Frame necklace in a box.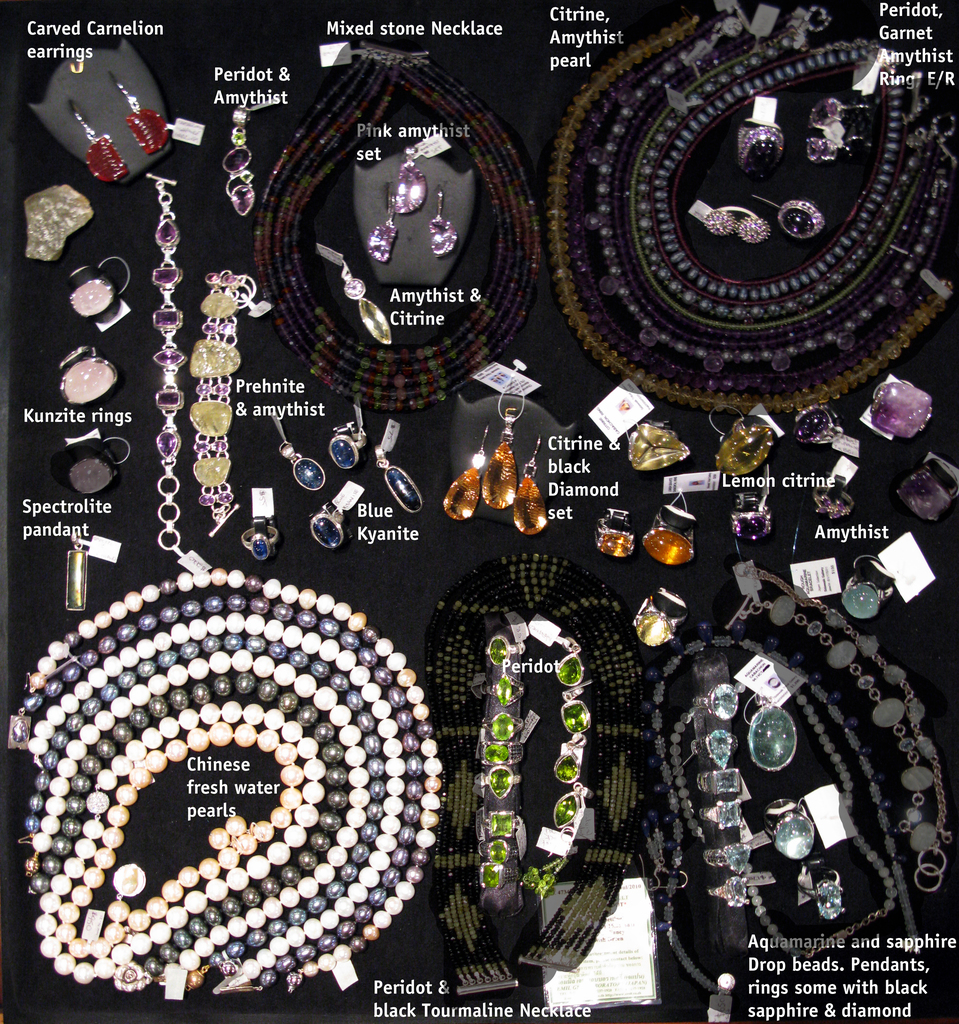
(left=5, top=566, right=442, bottom=1010).
